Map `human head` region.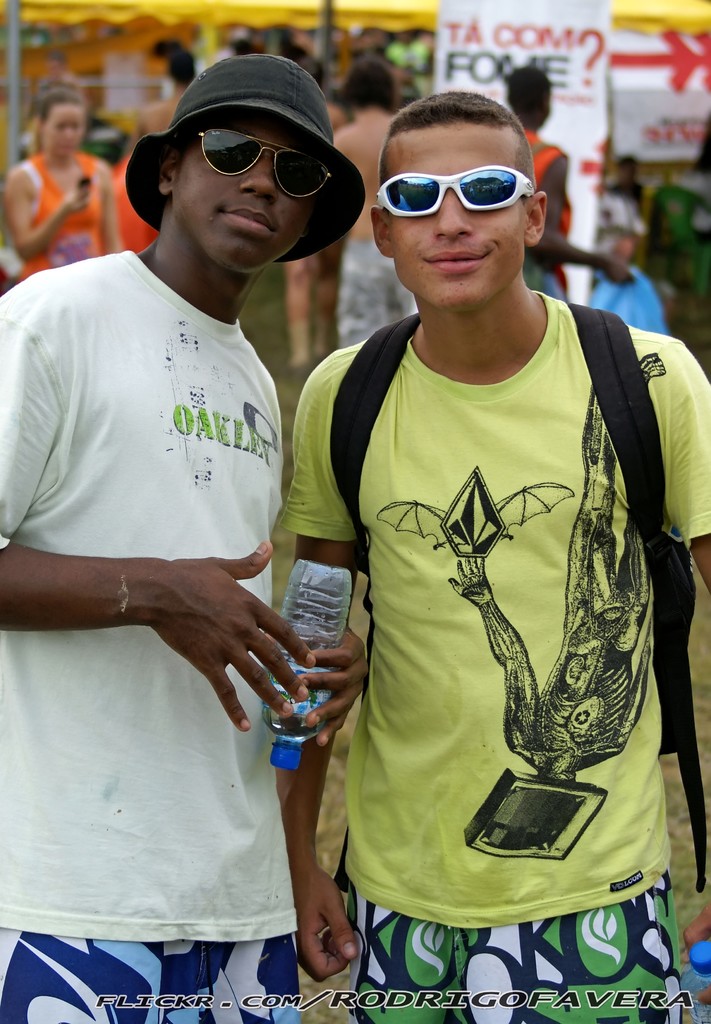
Mapped to [37,94,84,157].
